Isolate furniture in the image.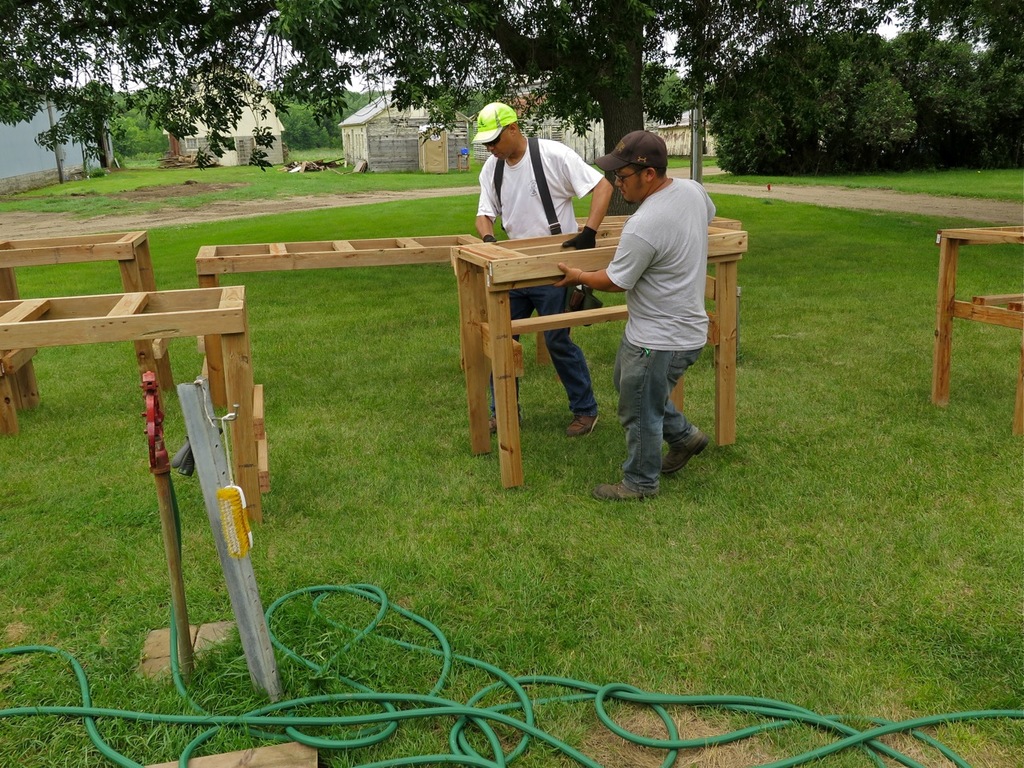
Isolated region: 0,284,269,526.
